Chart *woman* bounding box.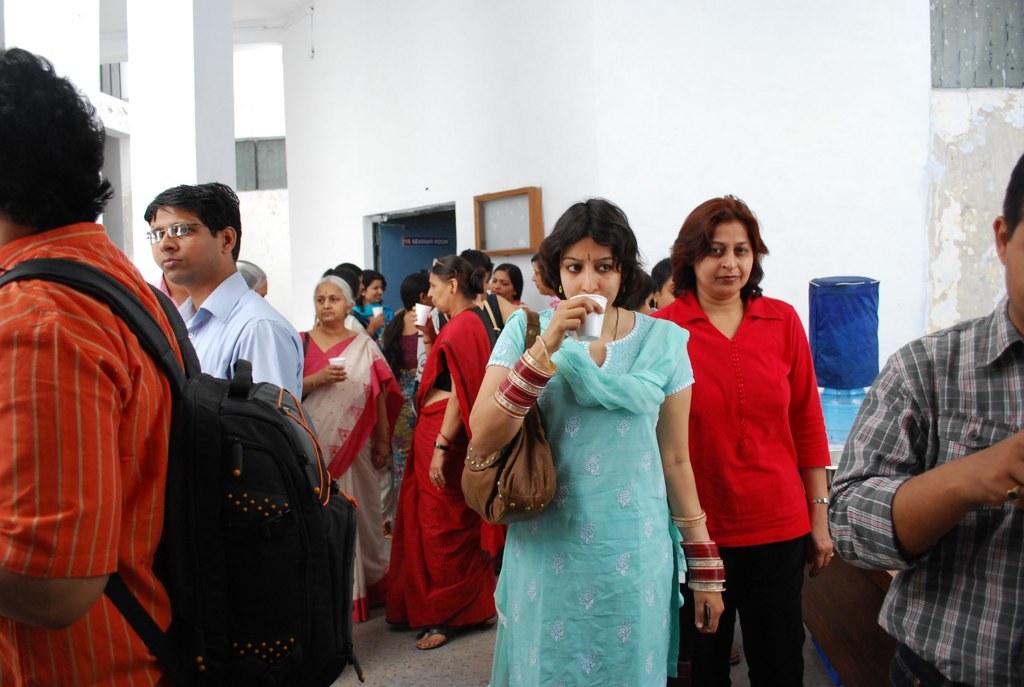
Charted: select_region(464, 194, 728, 686).
